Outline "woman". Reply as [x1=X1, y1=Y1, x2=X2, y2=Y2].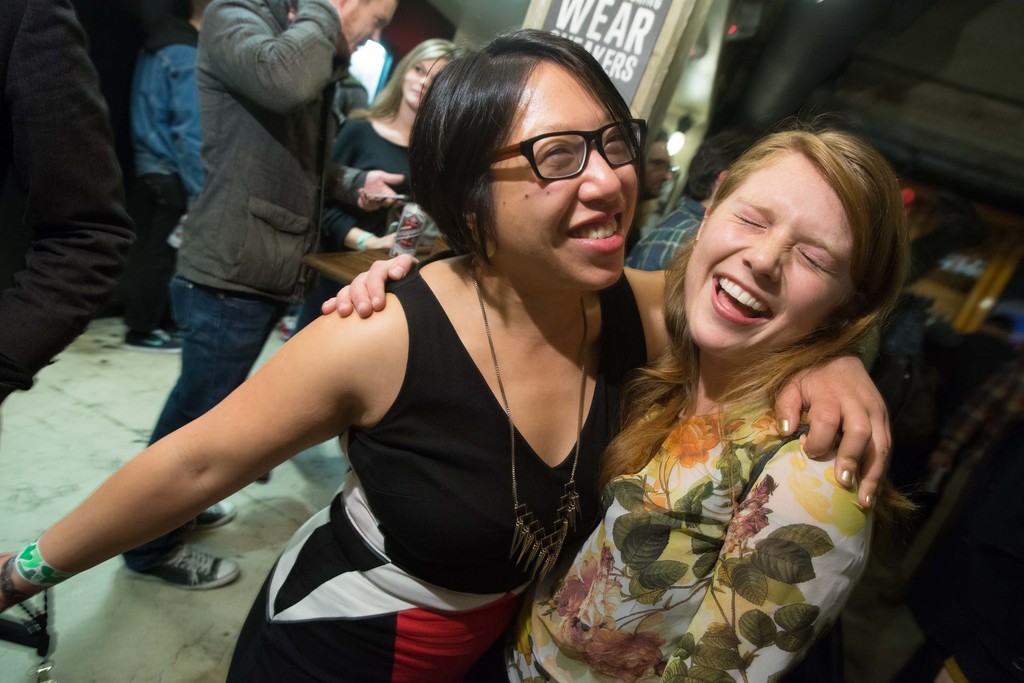
[x1=289, y1=40, x2=465, y2=342].
